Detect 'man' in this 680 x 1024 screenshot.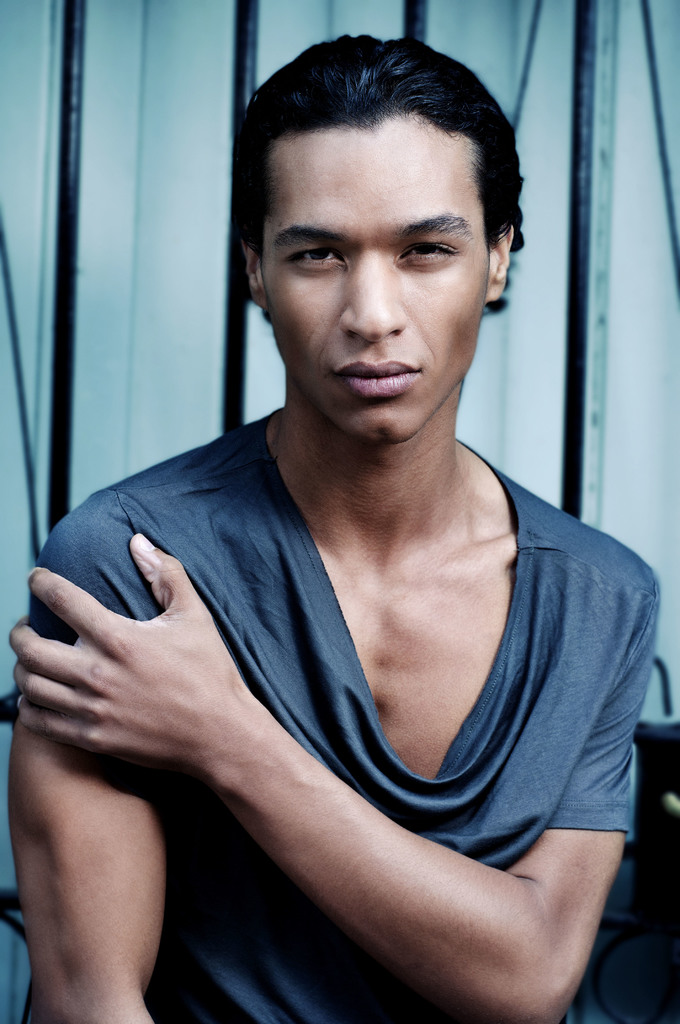
Detection: [52, 31, 657, 1023].
